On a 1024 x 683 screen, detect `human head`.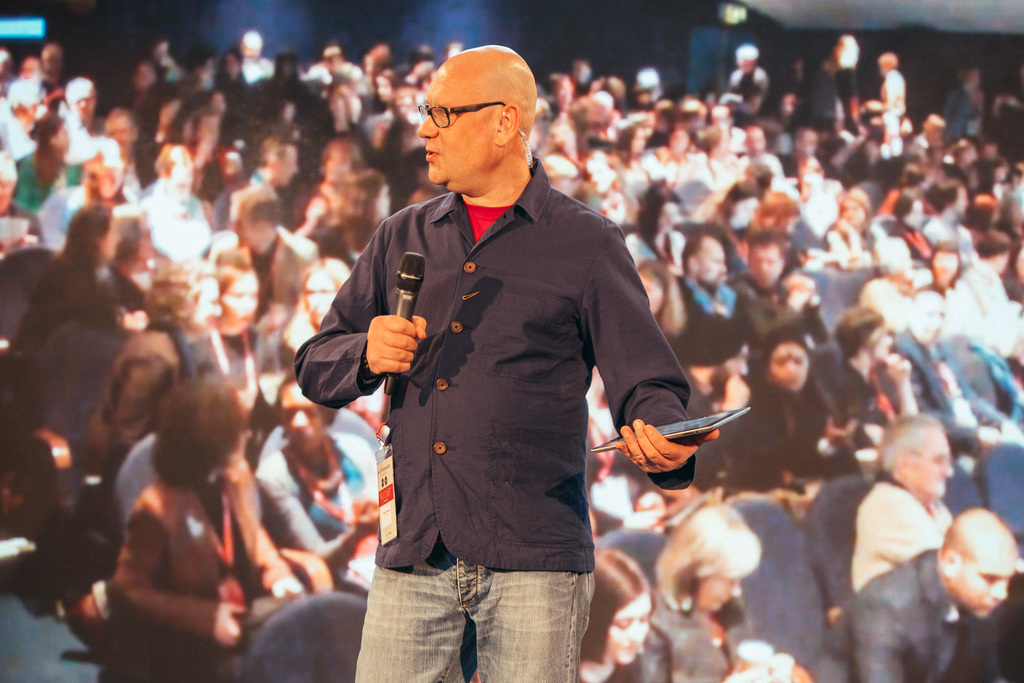
634, 258, 674, 318.
